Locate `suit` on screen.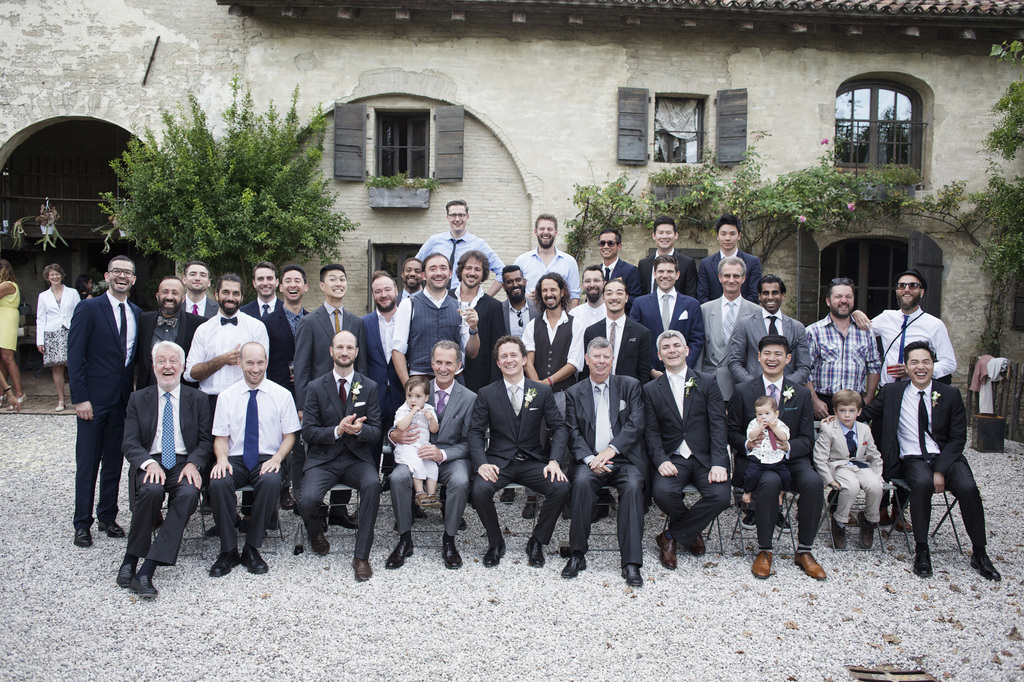
On screen at box(595, 259, 641, 305).
